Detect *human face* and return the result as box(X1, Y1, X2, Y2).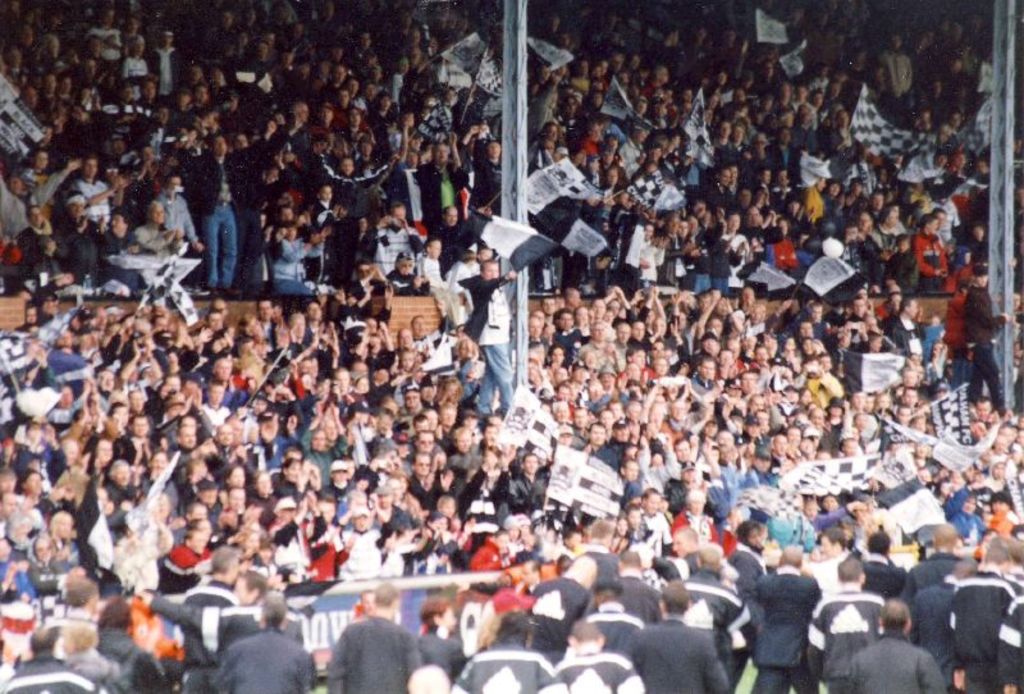
box(548, 147, 561, 161).
